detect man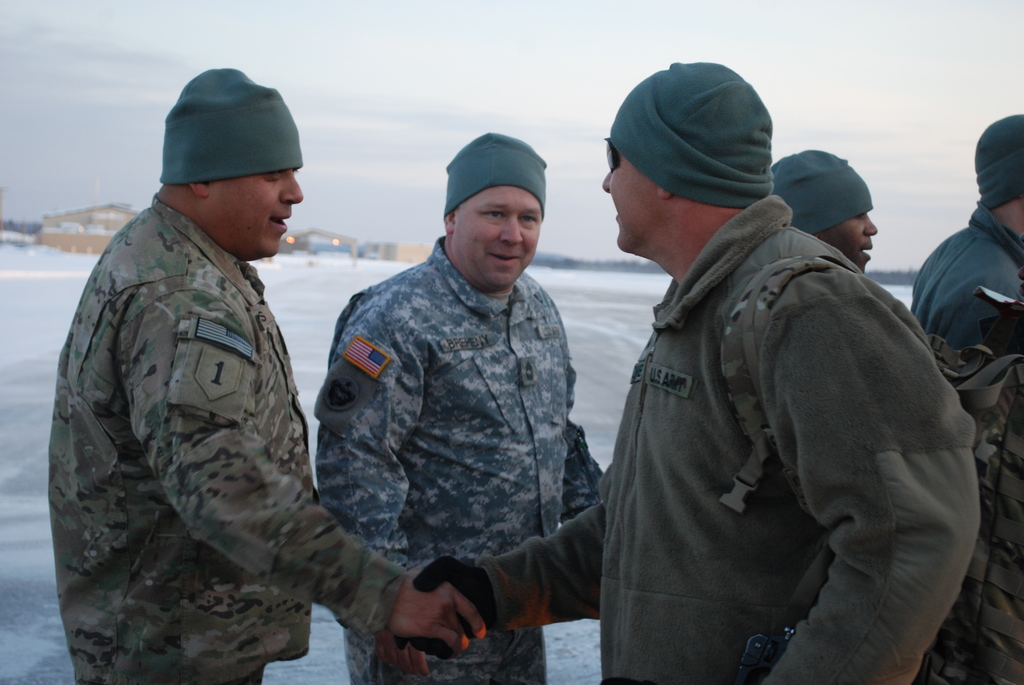
<region>415, 60, 979, 684</region>
